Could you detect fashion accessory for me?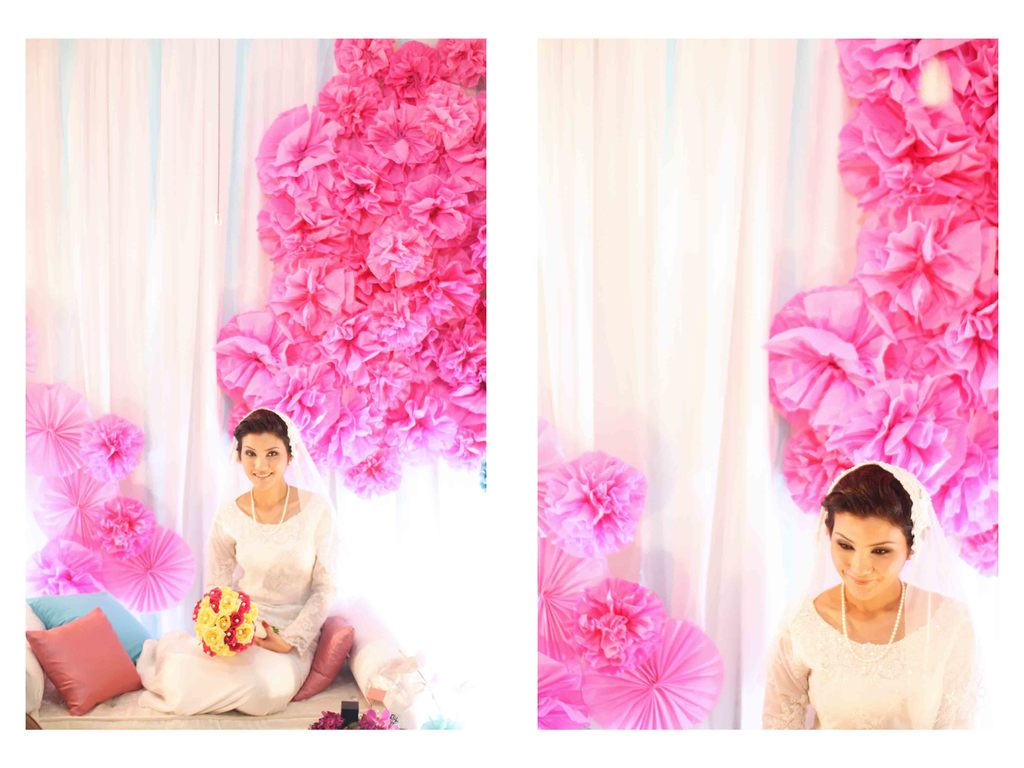
Detection result: detection(840, 584, 908, 667).
